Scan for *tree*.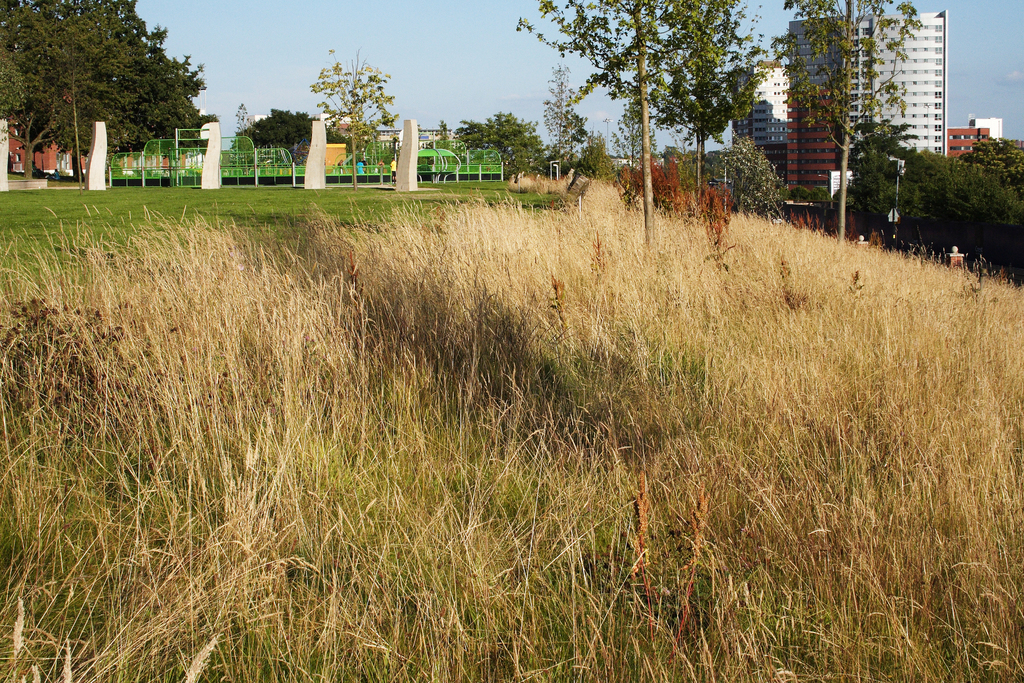
Scan result: box=[431, 118, 454, 157].
